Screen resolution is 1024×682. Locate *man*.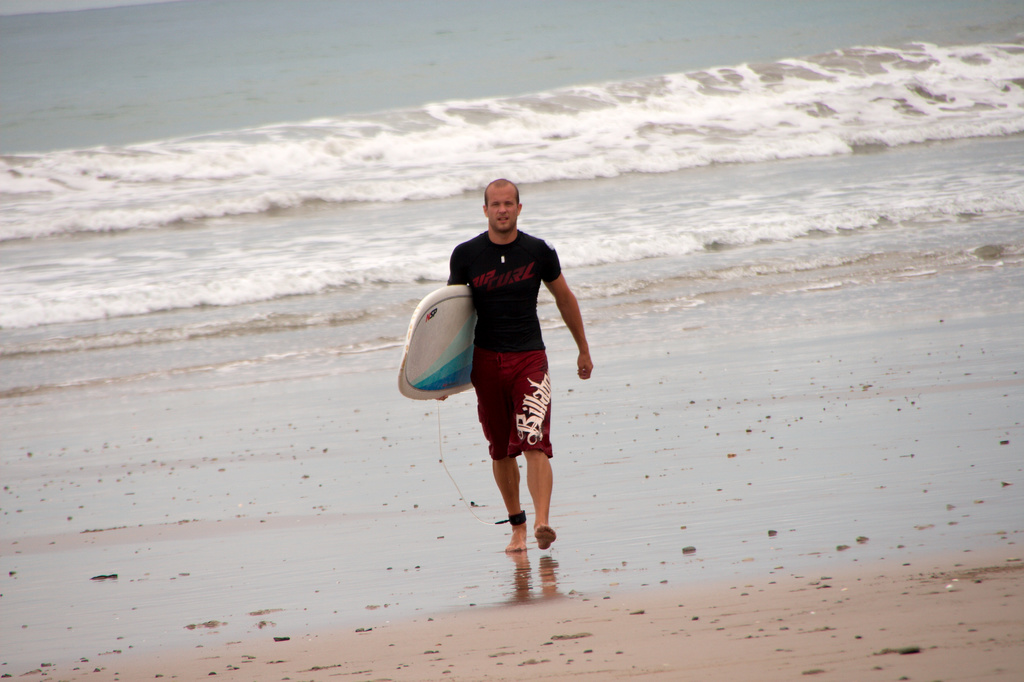
x1=431 y1=188 x2=586 y2=562.
